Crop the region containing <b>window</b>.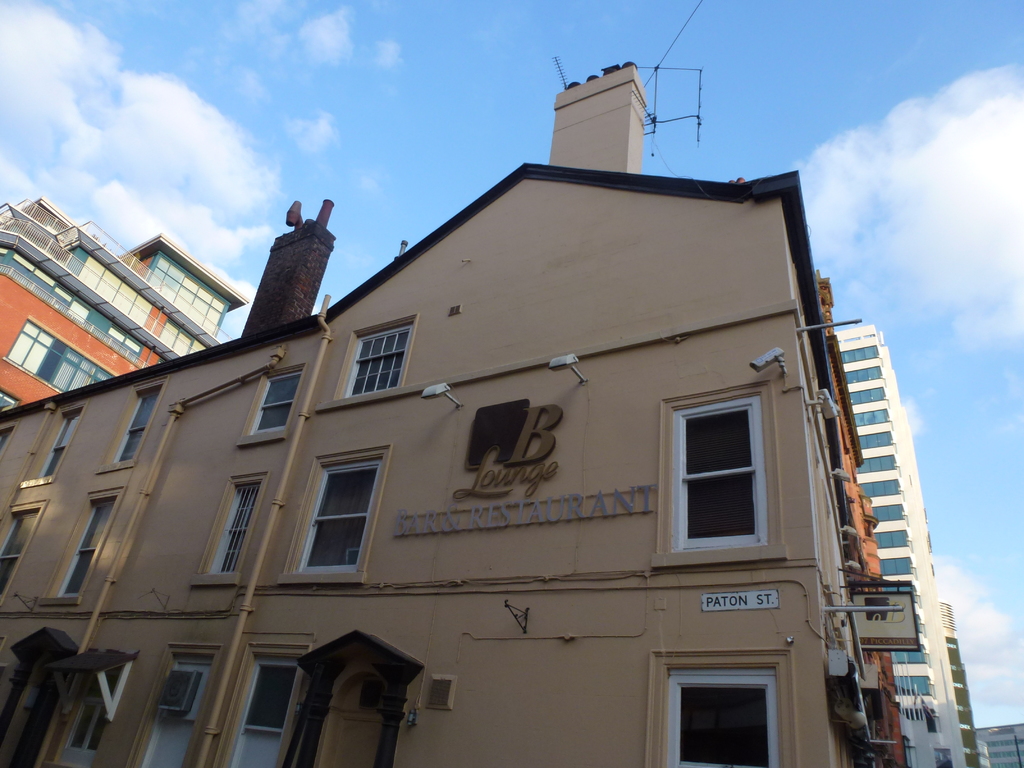
Crop region: region(0, 233, 180, 375).
